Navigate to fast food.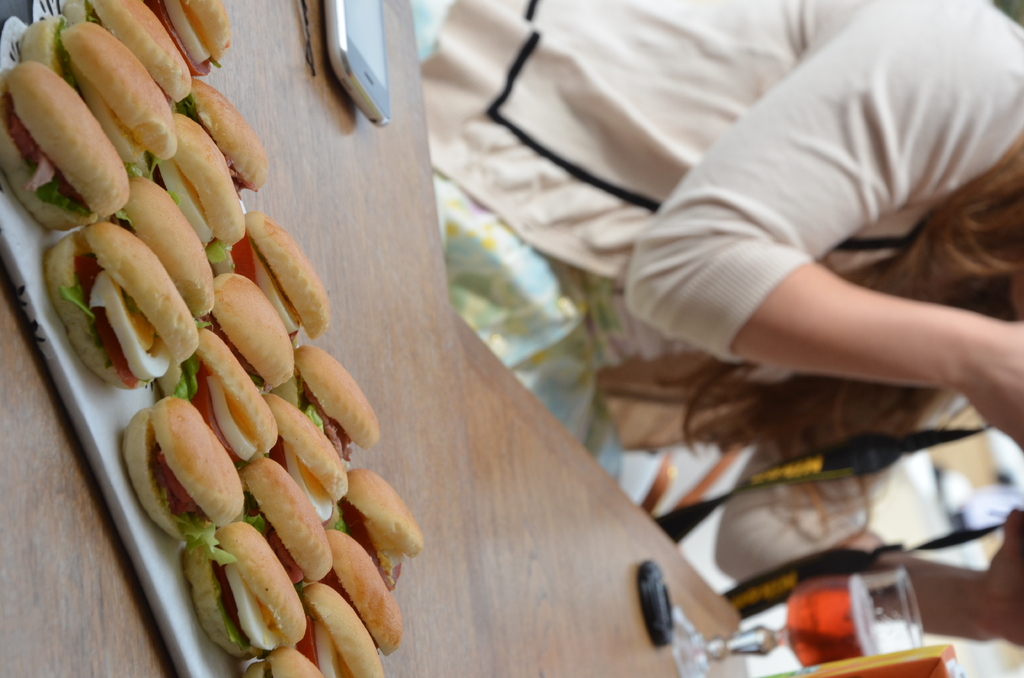
Navigation target: <box>262,400,355,529</box>.
